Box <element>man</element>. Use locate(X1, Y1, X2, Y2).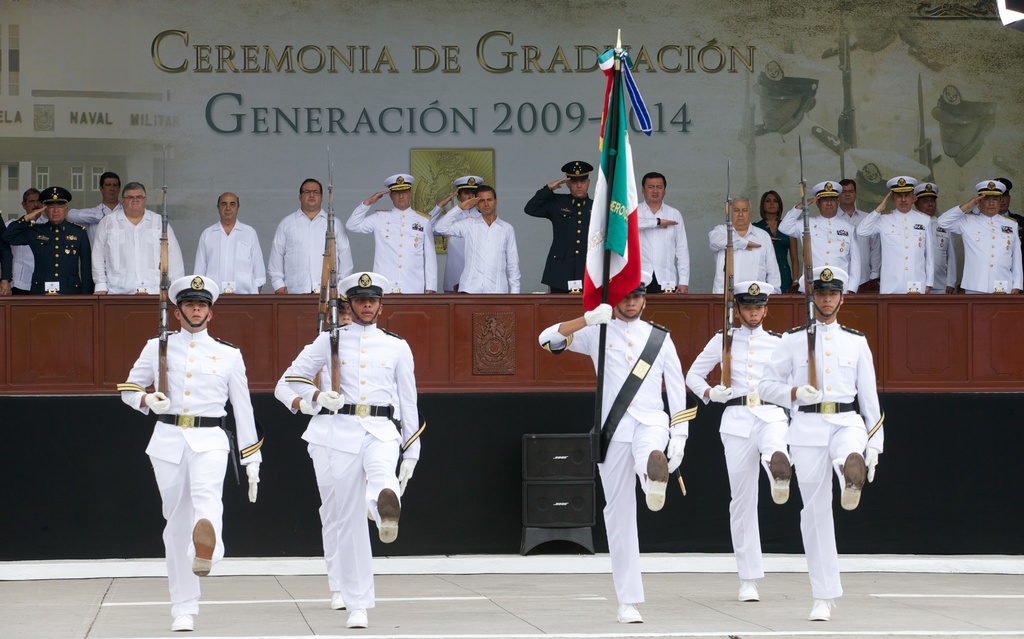
locate(121, 259, 246, 611).
